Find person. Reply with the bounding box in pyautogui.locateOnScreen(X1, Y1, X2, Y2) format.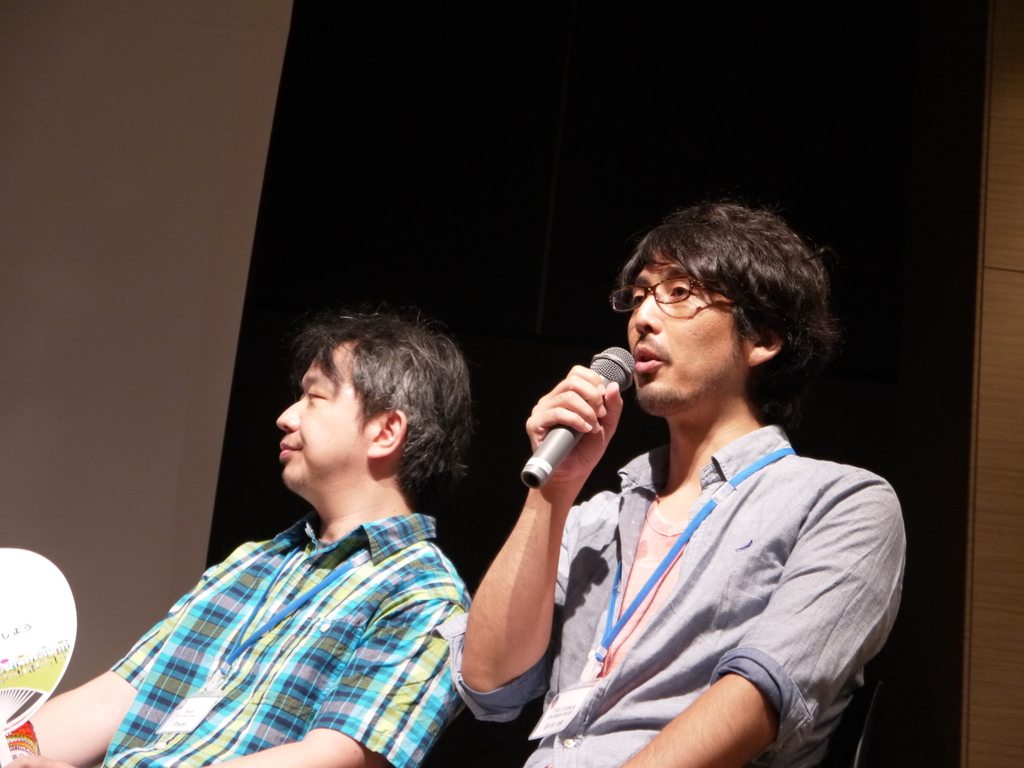
pyautogui.locateOnScreen(0, 301, 468, 767).
